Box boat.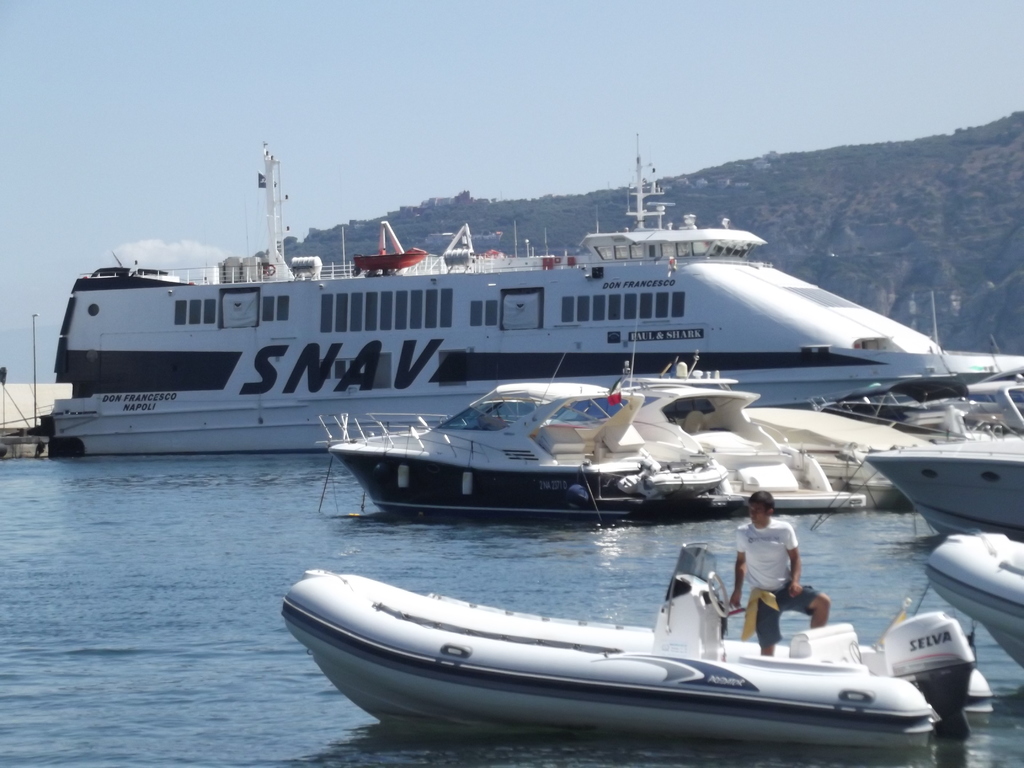
left=920, top=532, right=1023, bottom=668.
